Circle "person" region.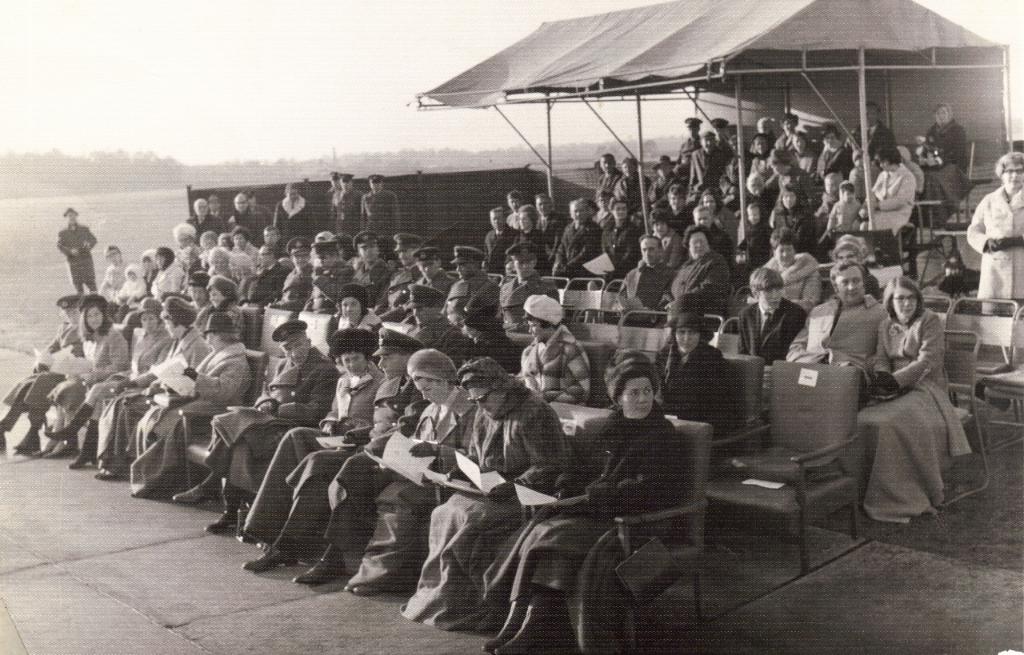
Region: rect(879, 276, 972, 524).
